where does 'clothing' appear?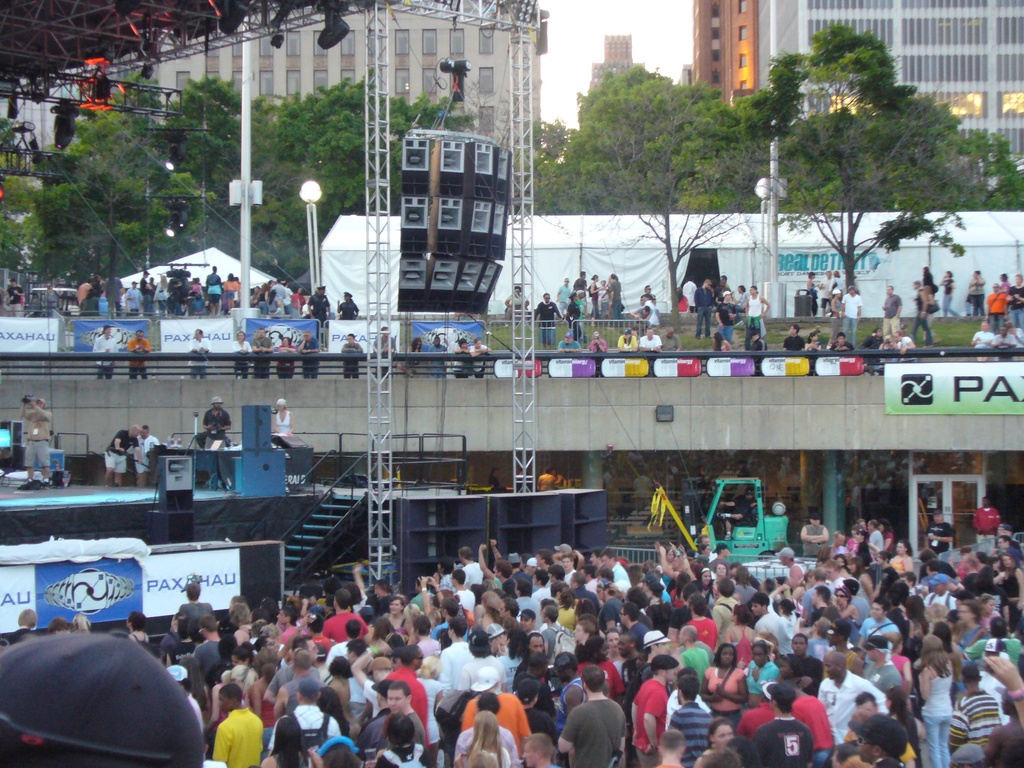
Appears at Rect(833, 274, 845, 308).
